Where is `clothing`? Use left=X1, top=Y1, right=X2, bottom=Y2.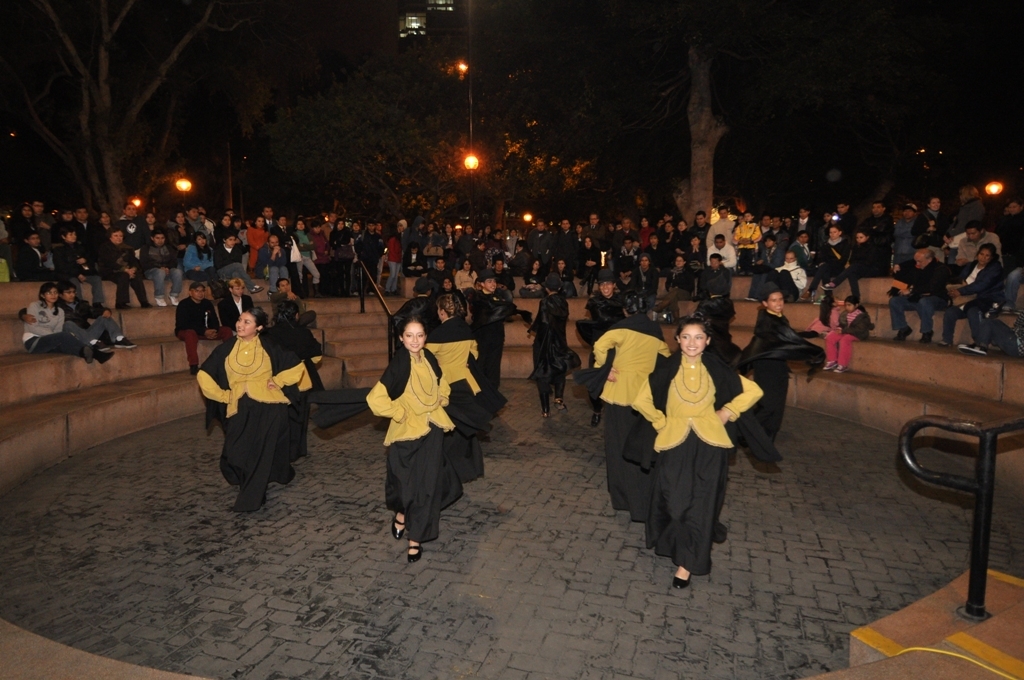
left=174, top=293, right=236, bottom=375.
